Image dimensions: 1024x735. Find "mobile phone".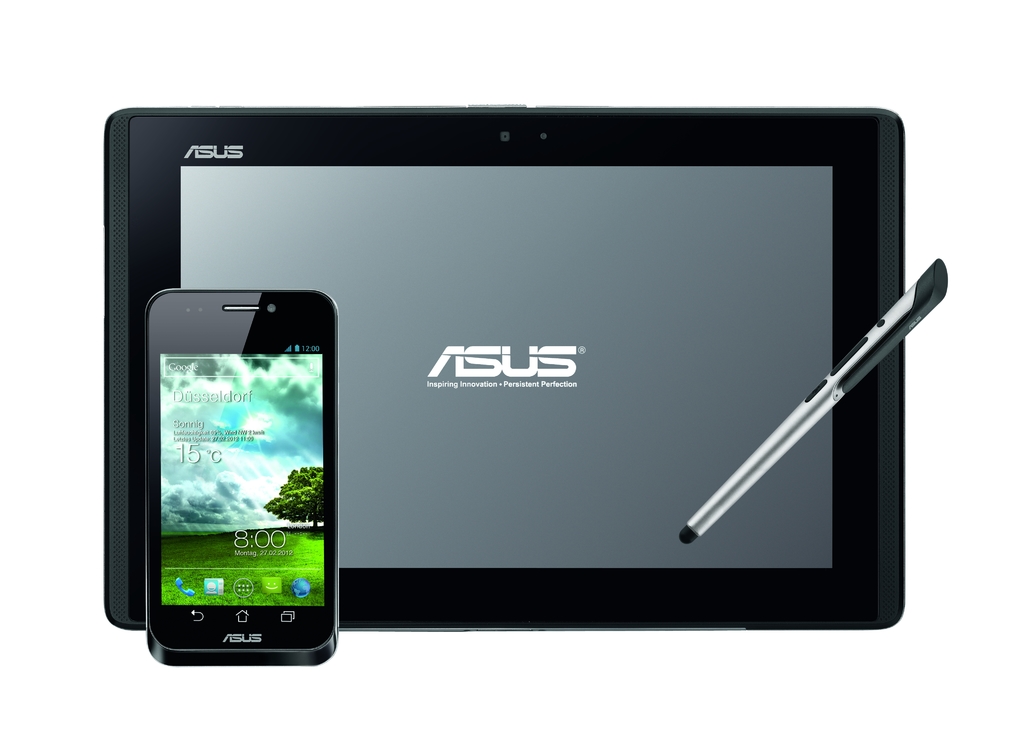
locate(115, 262, 341, 680).
